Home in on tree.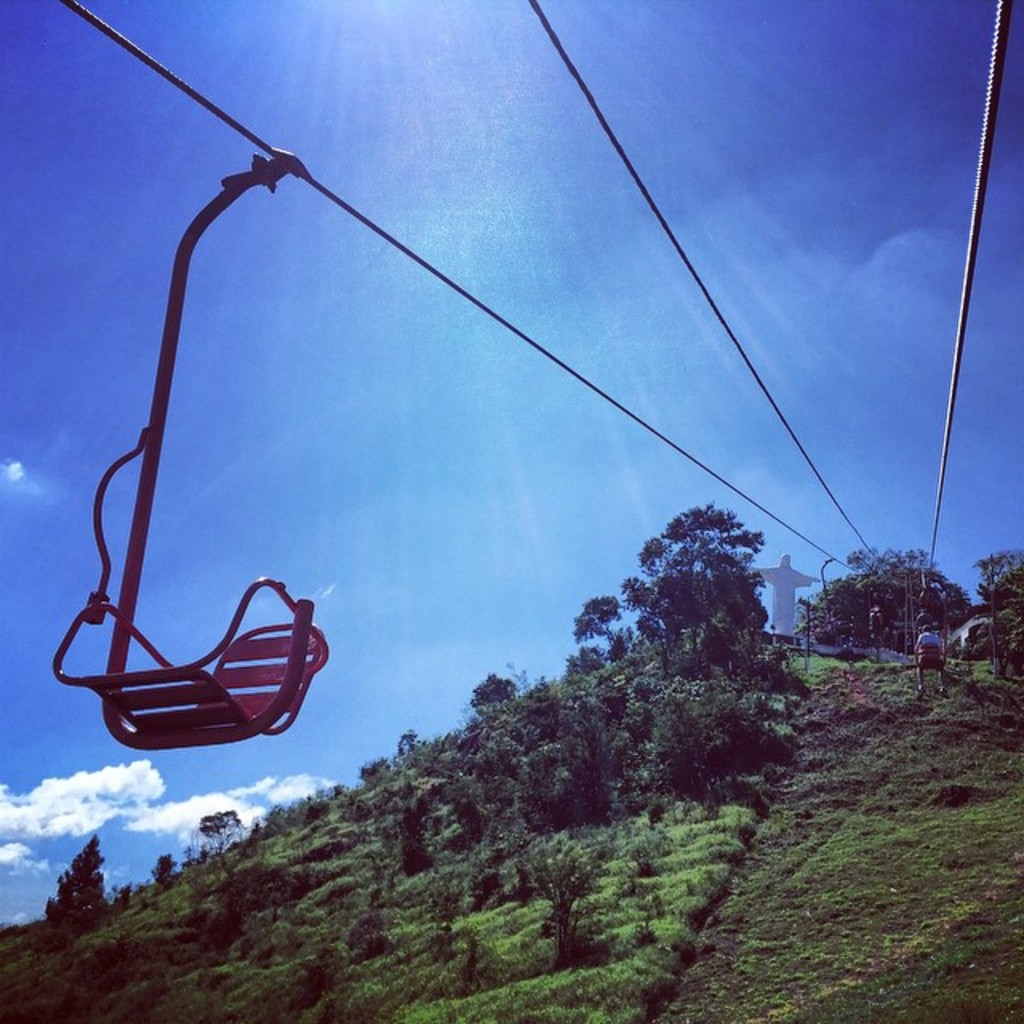
Homed in at (792, 531, 973, 651).
